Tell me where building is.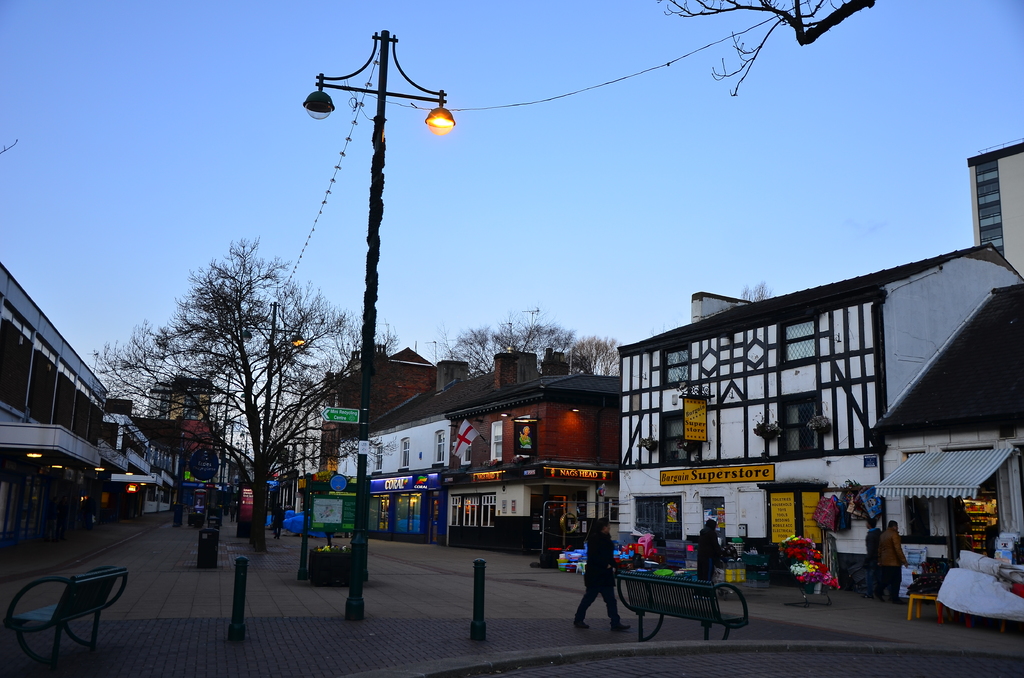
building is at 286, 346, 438, 517.
